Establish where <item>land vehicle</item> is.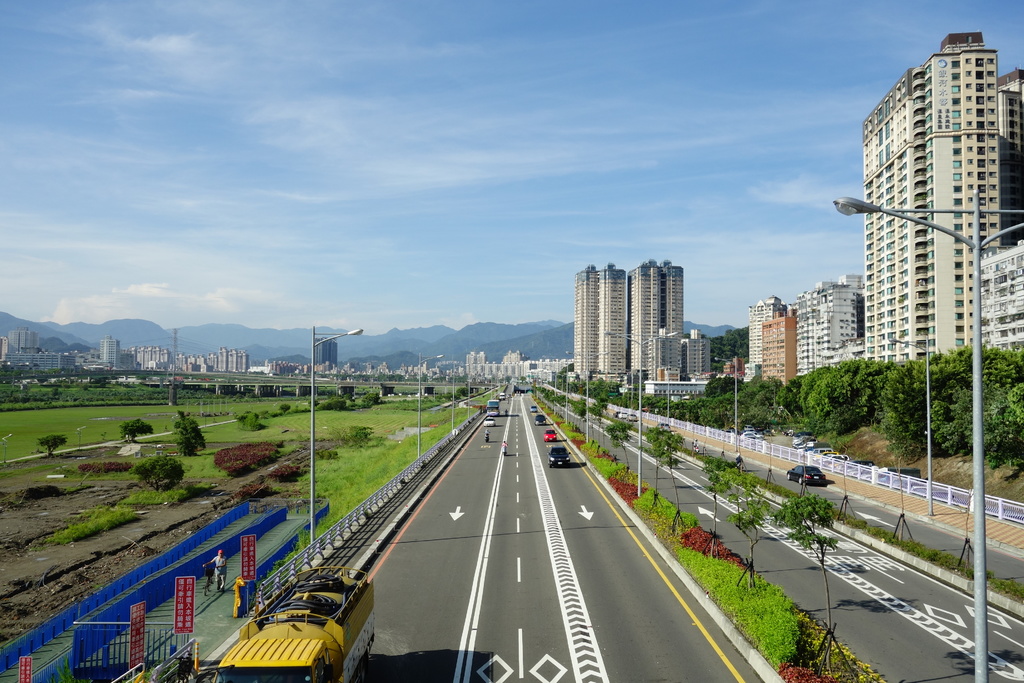
Established at (x1=529, y1=404, x2=538, y2=413).
